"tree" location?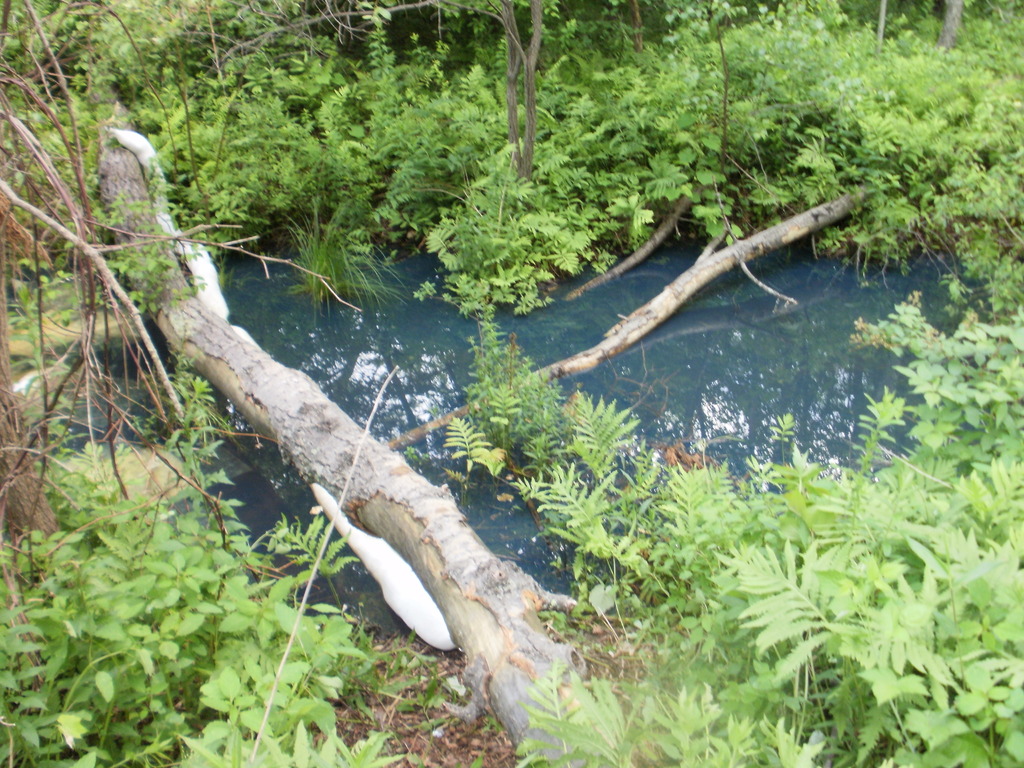
911/0/990/60
